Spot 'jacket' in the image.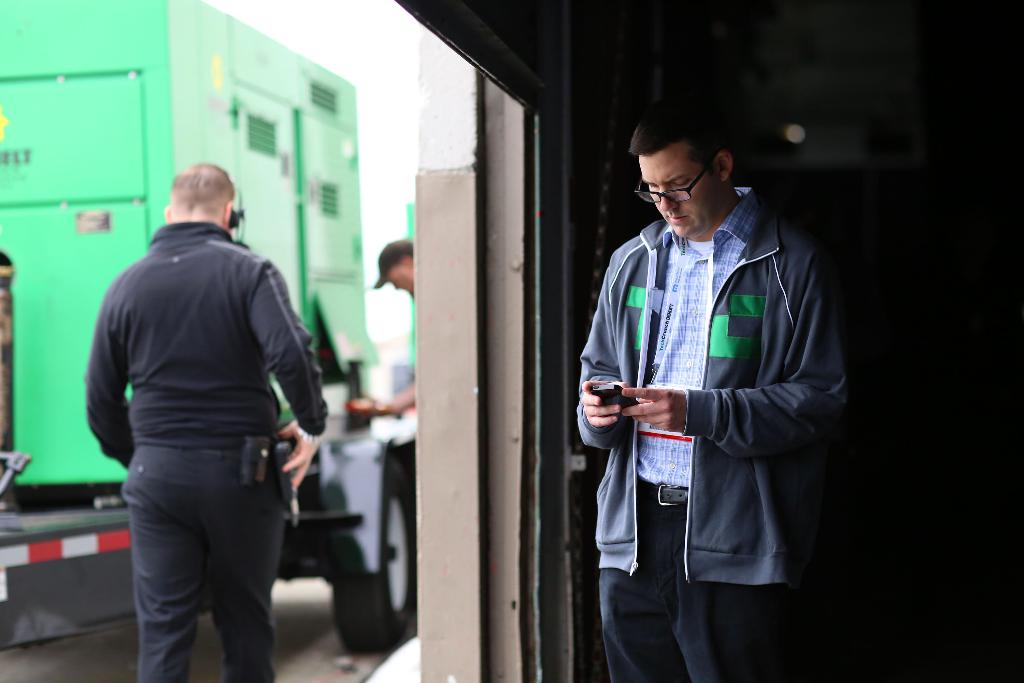
'jacket' found at detection(587, 174, 852, 600).
